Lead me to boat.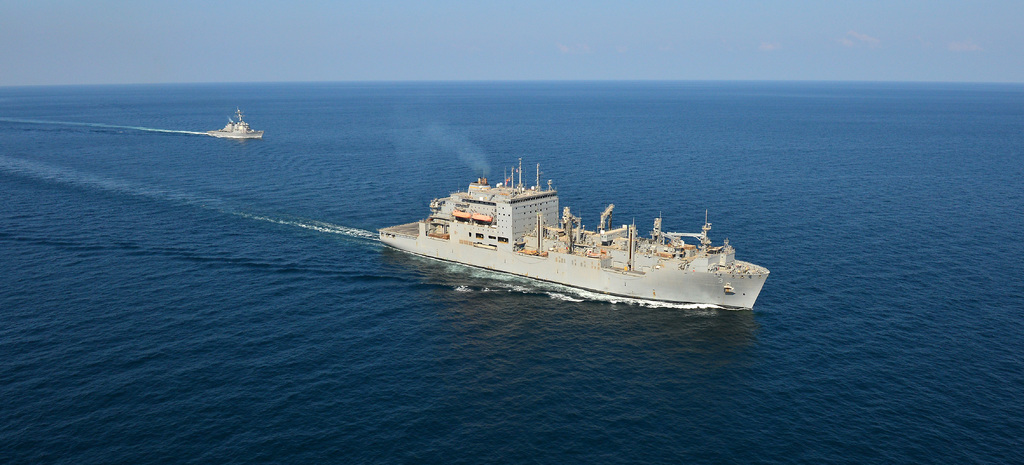
Lead to box=[358, 148, 765, 303].
